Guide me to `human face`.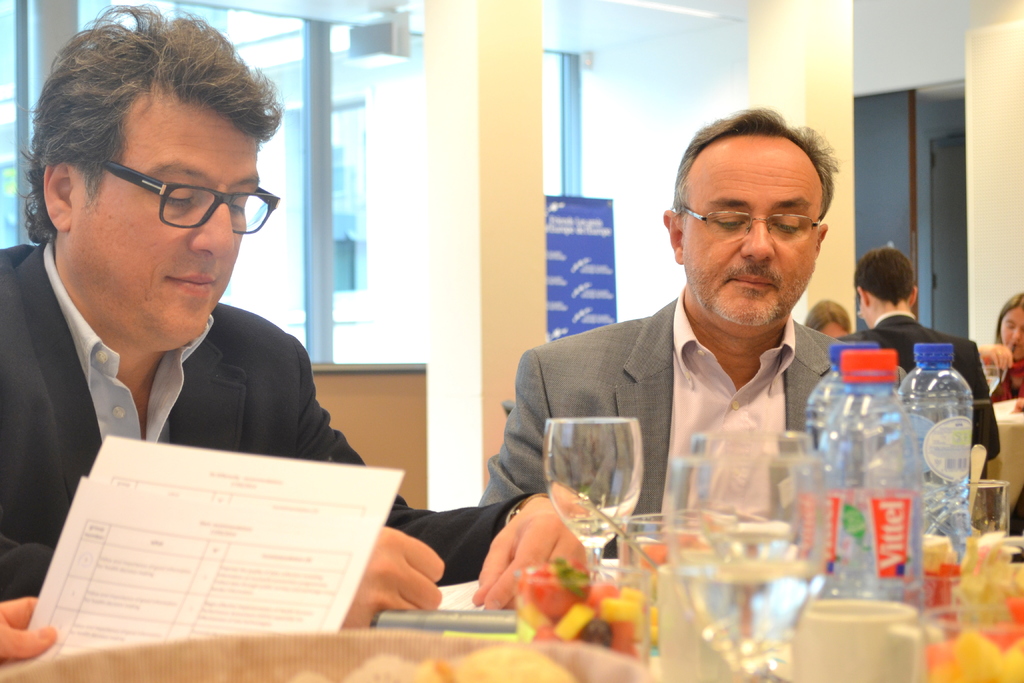
Guidance: bbox=(1000, 305, 1023, 356).
